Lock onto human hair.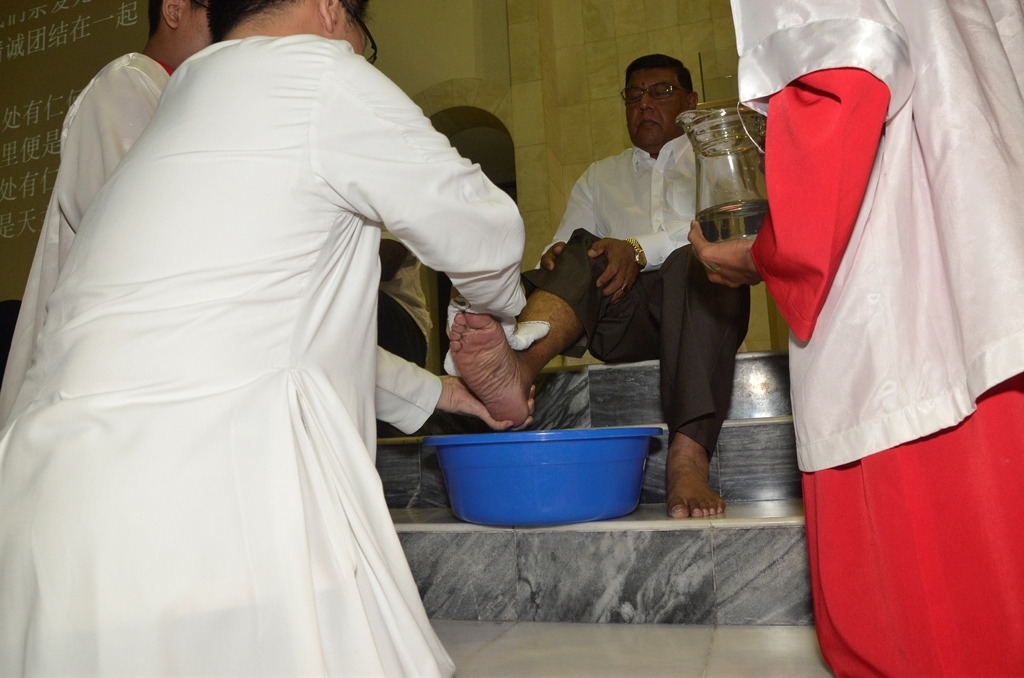
Locked: rect(428, 108, 518, 215).
